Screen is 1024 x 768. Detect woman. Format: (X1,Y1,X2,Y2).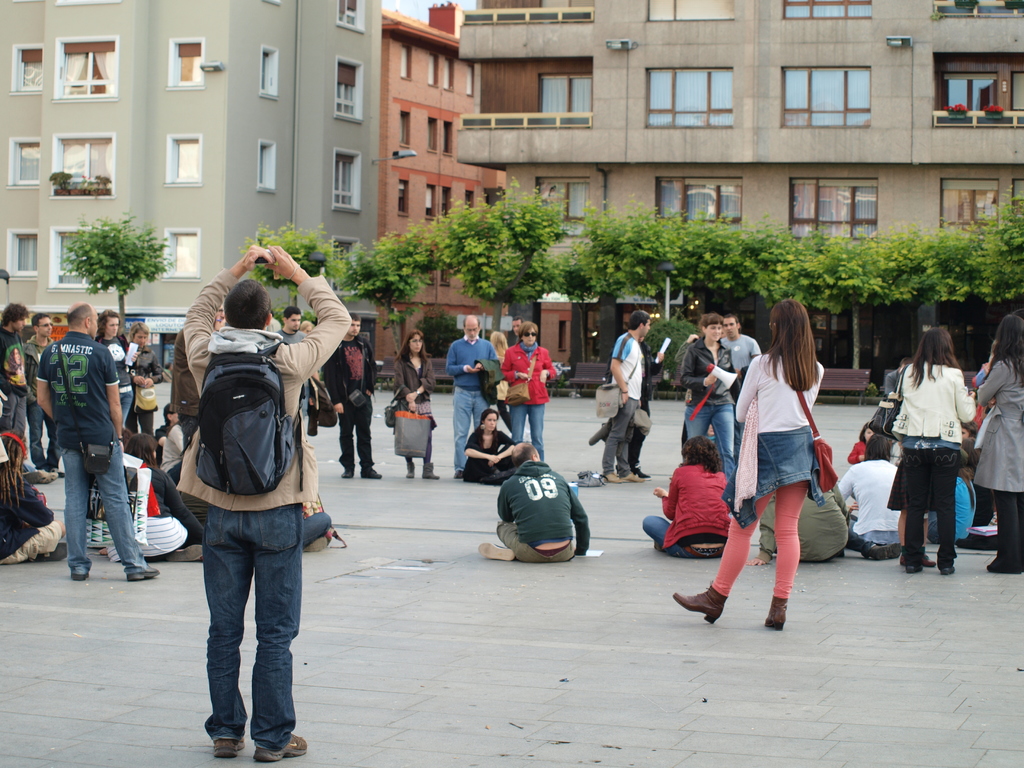
(0,429,70,563).
